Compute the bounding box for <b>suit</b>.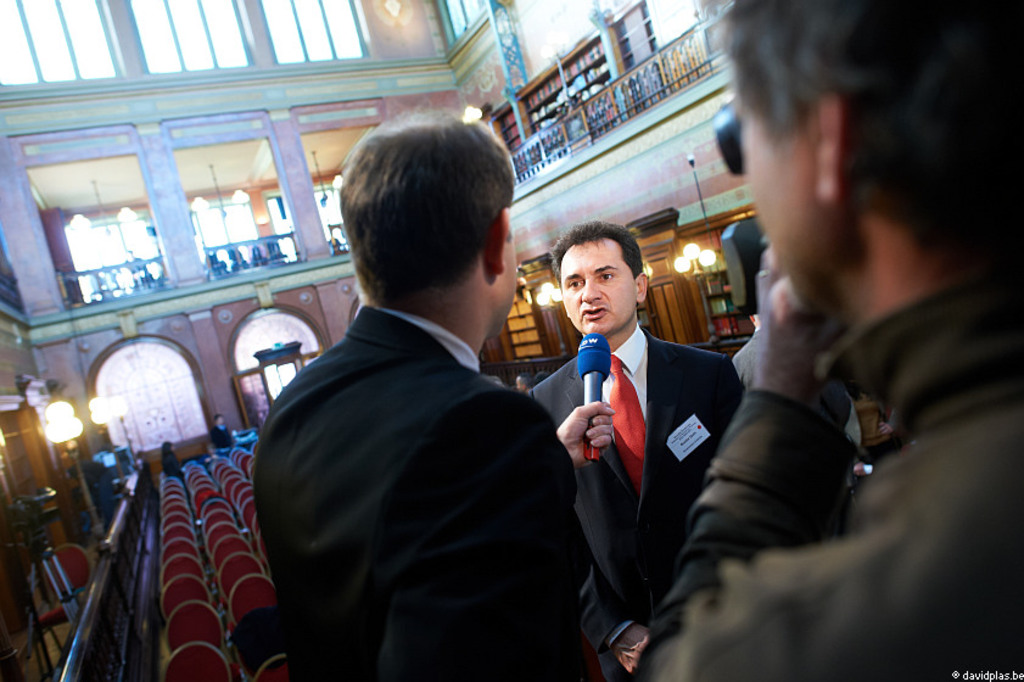
250 303 577 681.
